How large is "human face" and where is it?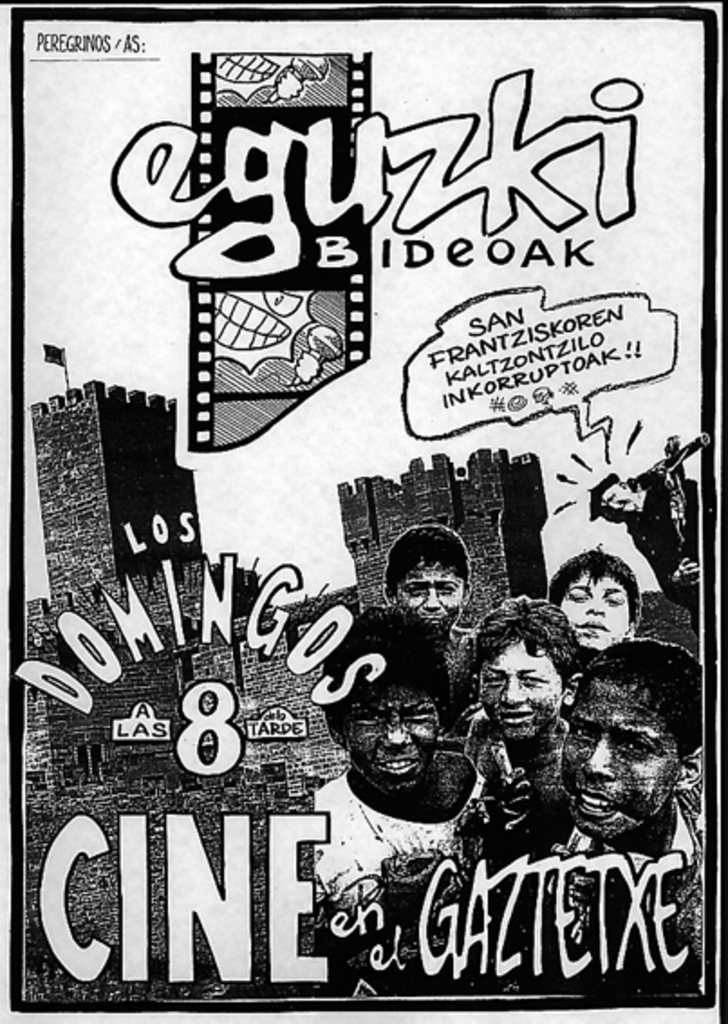
Bounding box: bbox(347, 686, 441, 789).
